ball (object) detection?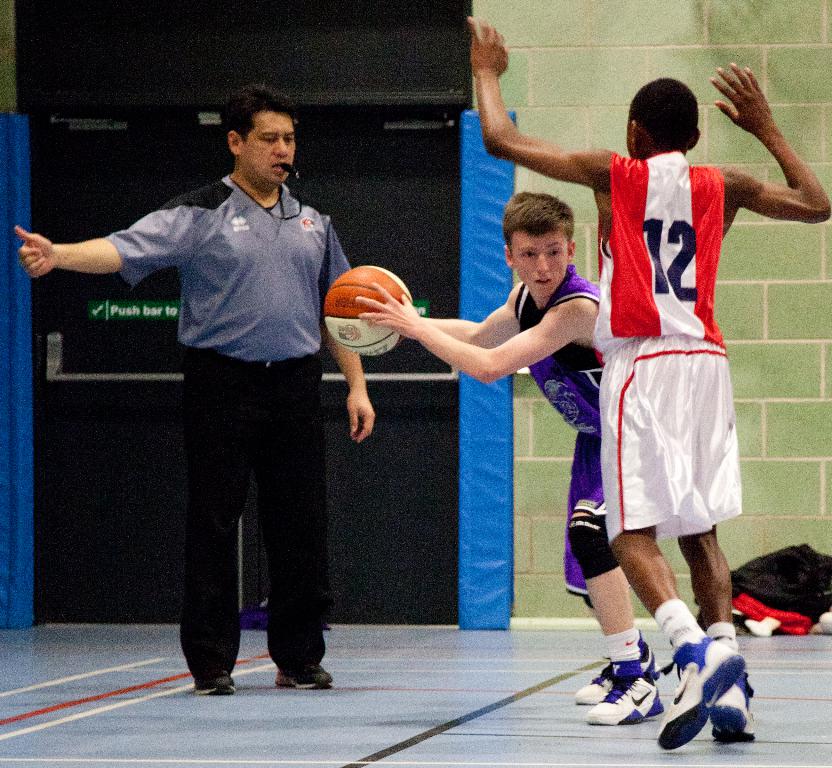
321 267 414 356
